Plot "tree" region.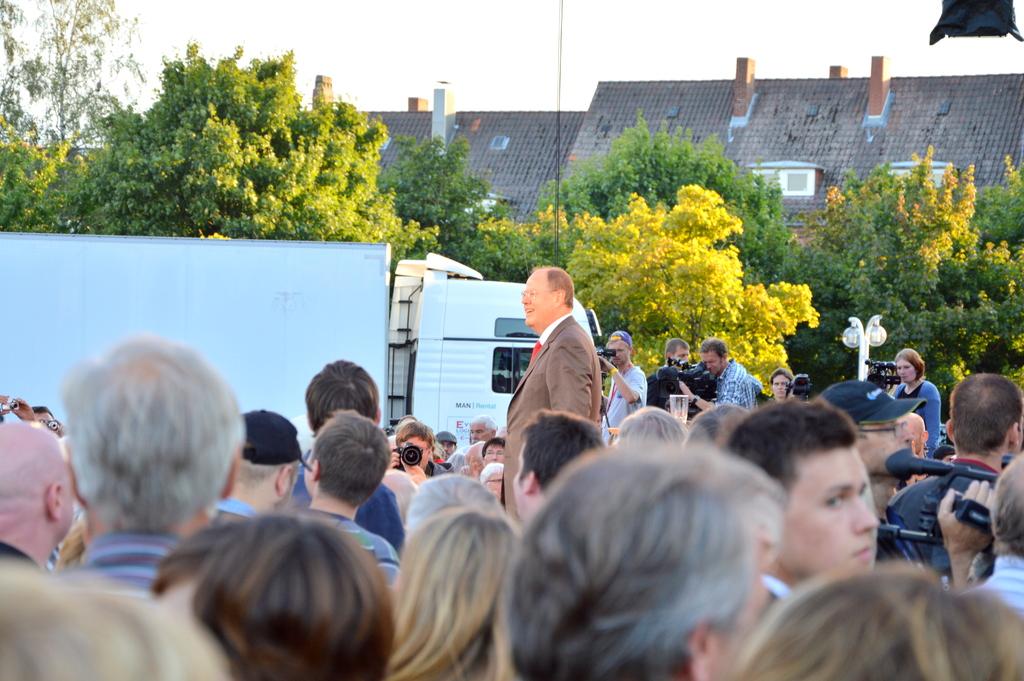
Plotted at locate(0, 0, 157, 149).
